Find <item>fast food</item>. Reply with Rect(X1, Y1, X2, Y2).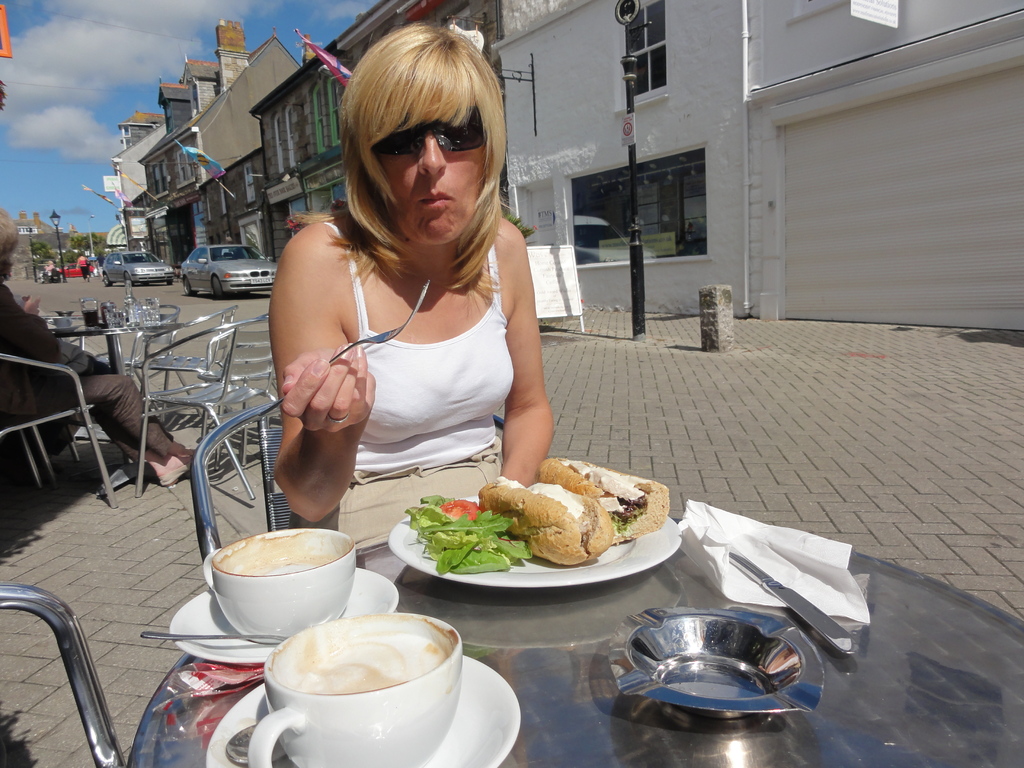
Rect(440, 463, 649, 573).
